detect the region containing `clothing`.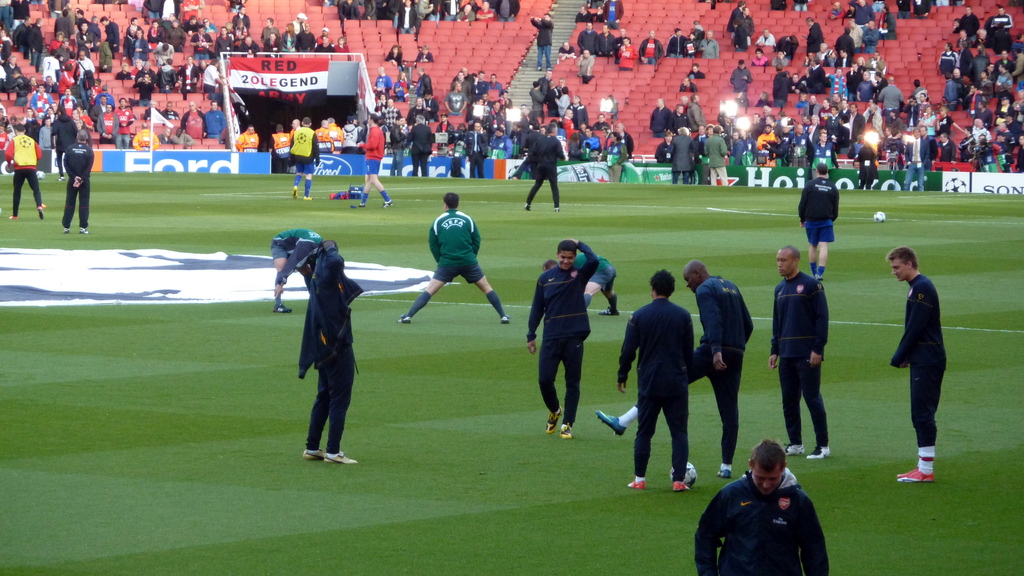
locate(525, 243, 596, 420).
